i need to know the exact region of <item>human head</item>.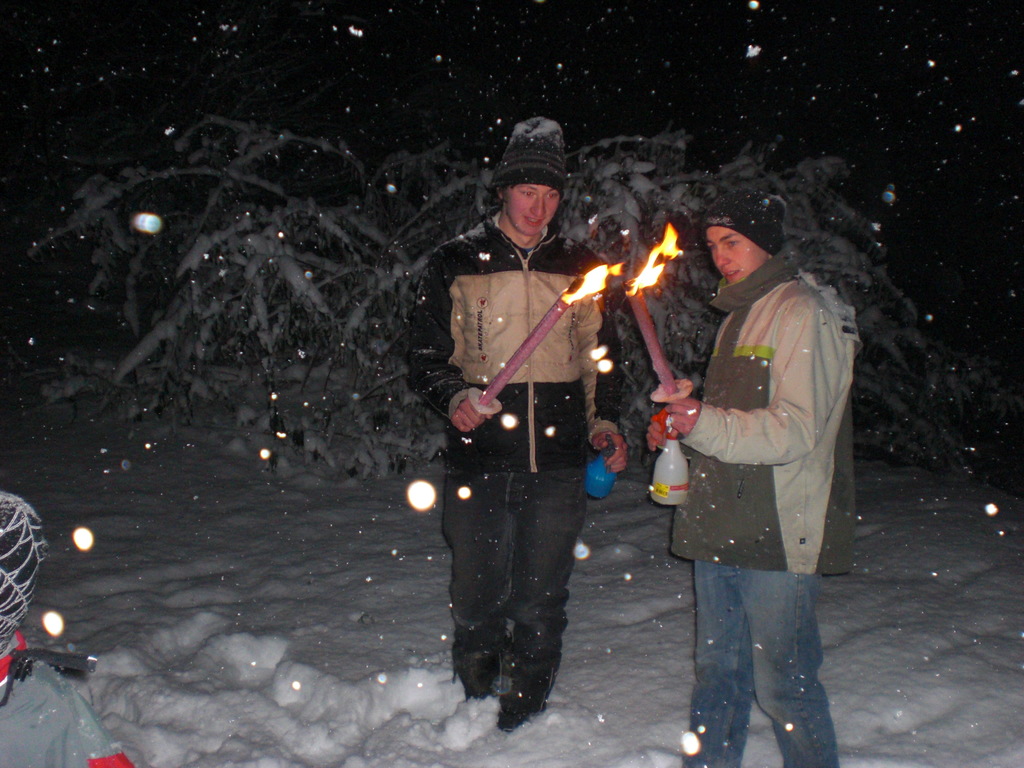
Region: locate(700, 207, 785, 294).
